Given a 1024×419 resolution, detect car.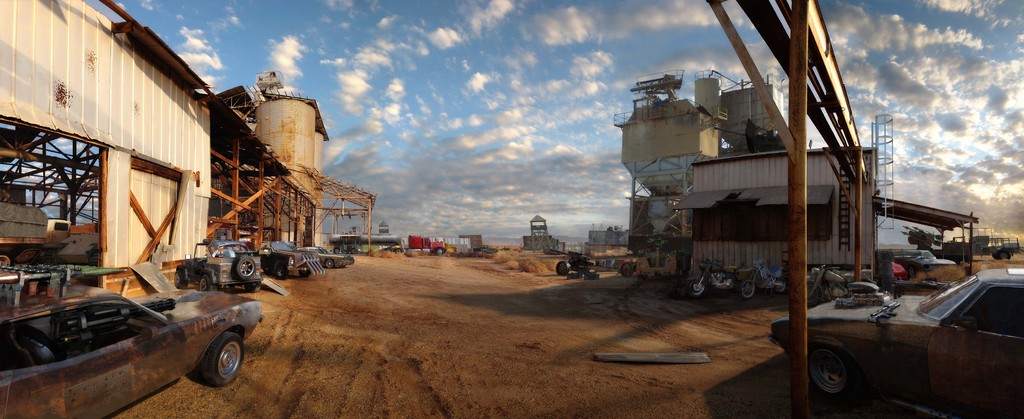
[0, 262, 268, 418].
